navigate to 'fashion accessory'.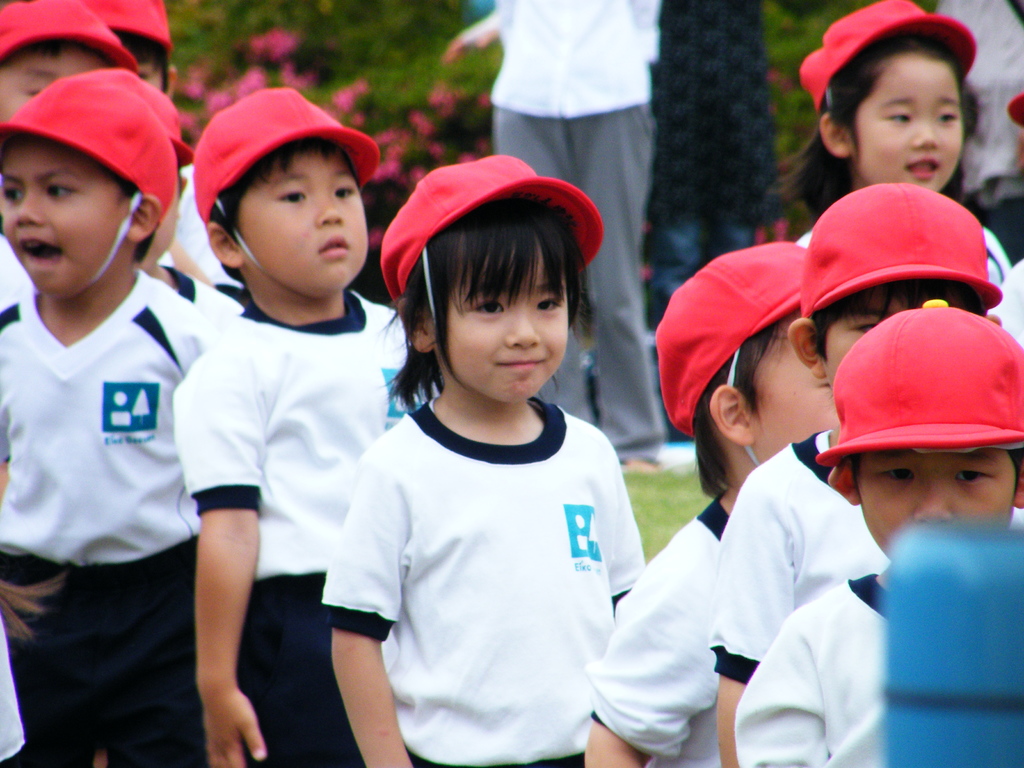
Navigation target: [x1=76, y1=0, x2=173, y2=54].
